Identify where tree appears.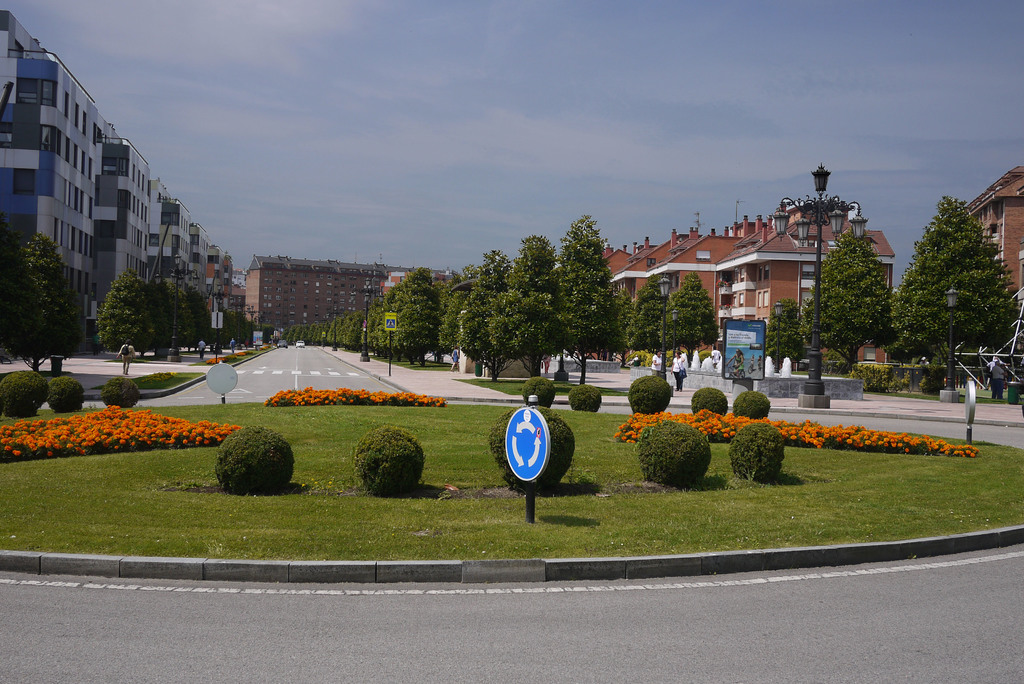
Appears at 559,214,619,305.
